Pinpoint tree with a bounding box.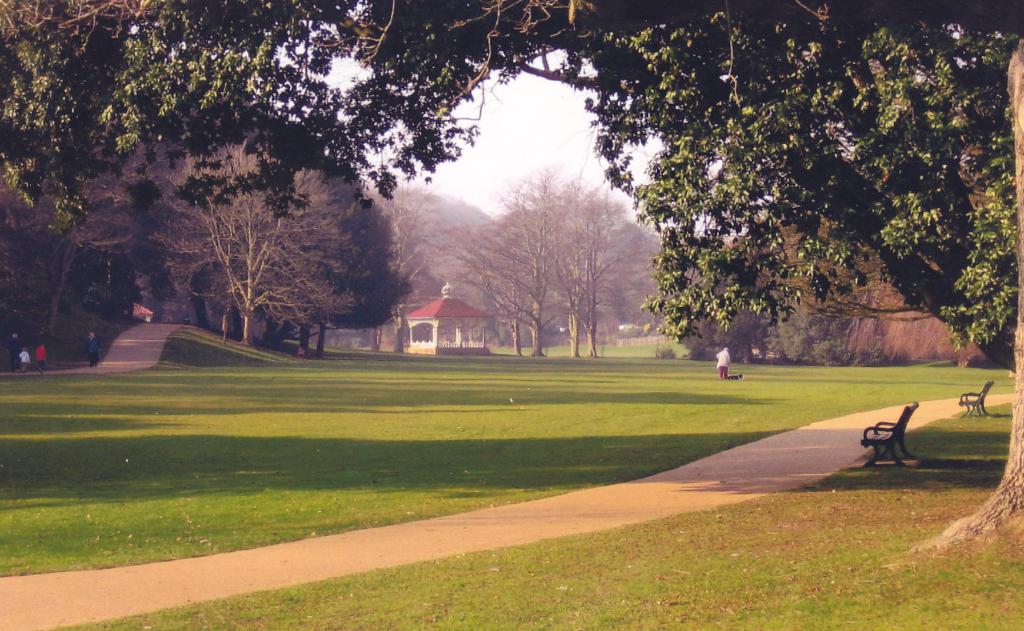
(420,165,555,362).
